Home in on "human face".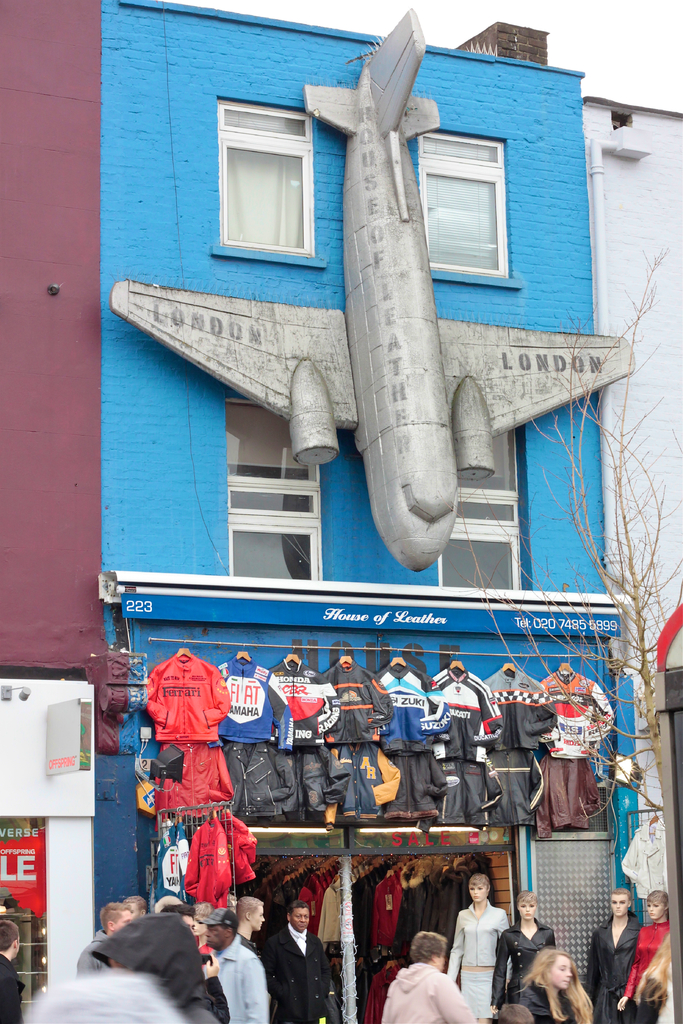
Homed in at x1=203 y1=923 x2=226 y2=945.
